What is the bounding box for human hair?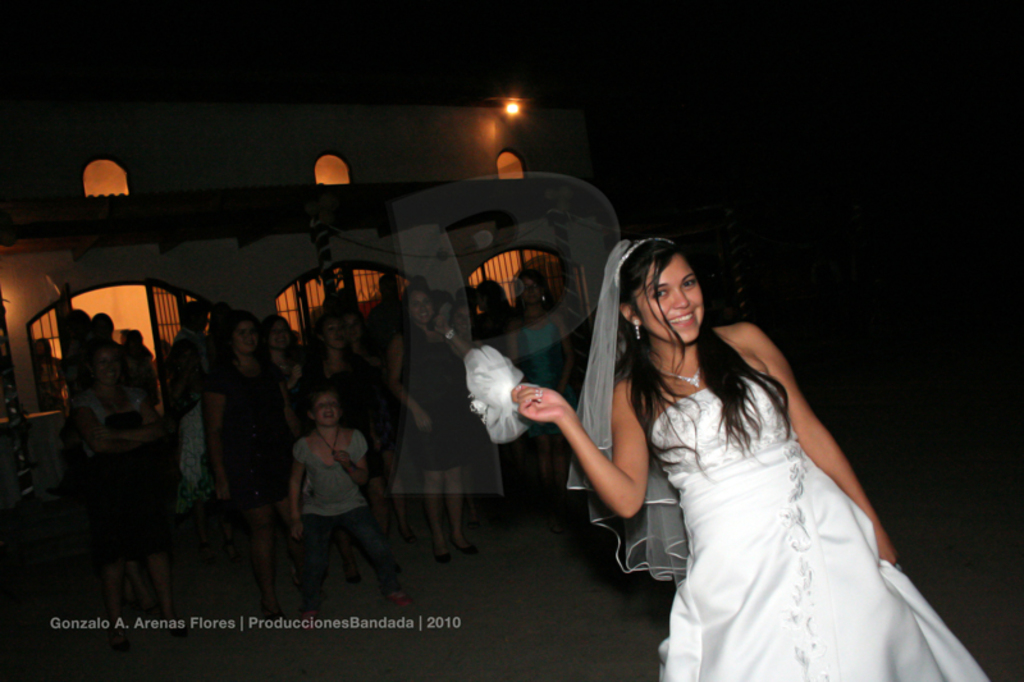
l=306, t=381, r=343, b=422.
